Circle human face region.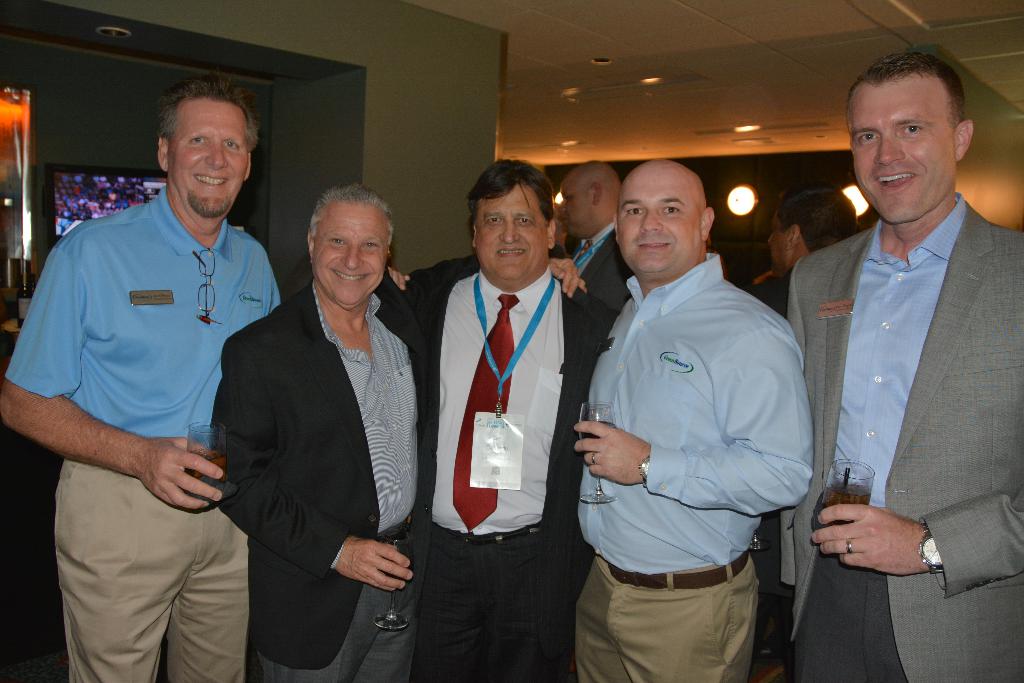
Region: crop(851, 88, 952, 226).
